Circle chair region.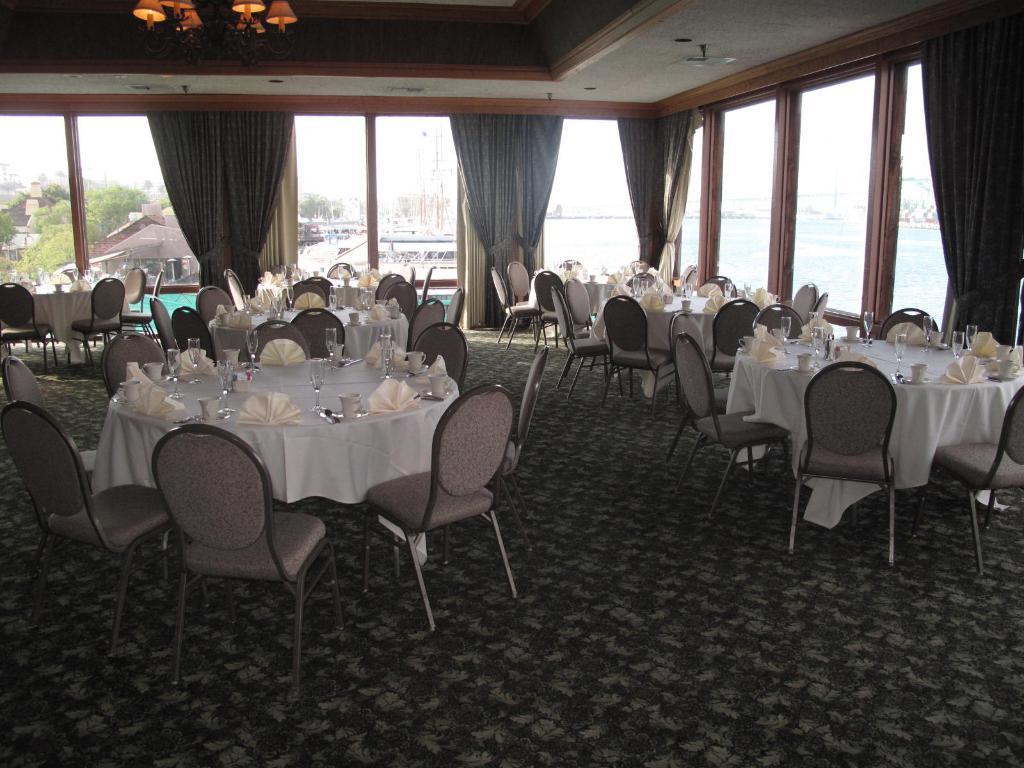
Region: [left=172, top=301, right=212, bottom=367].
